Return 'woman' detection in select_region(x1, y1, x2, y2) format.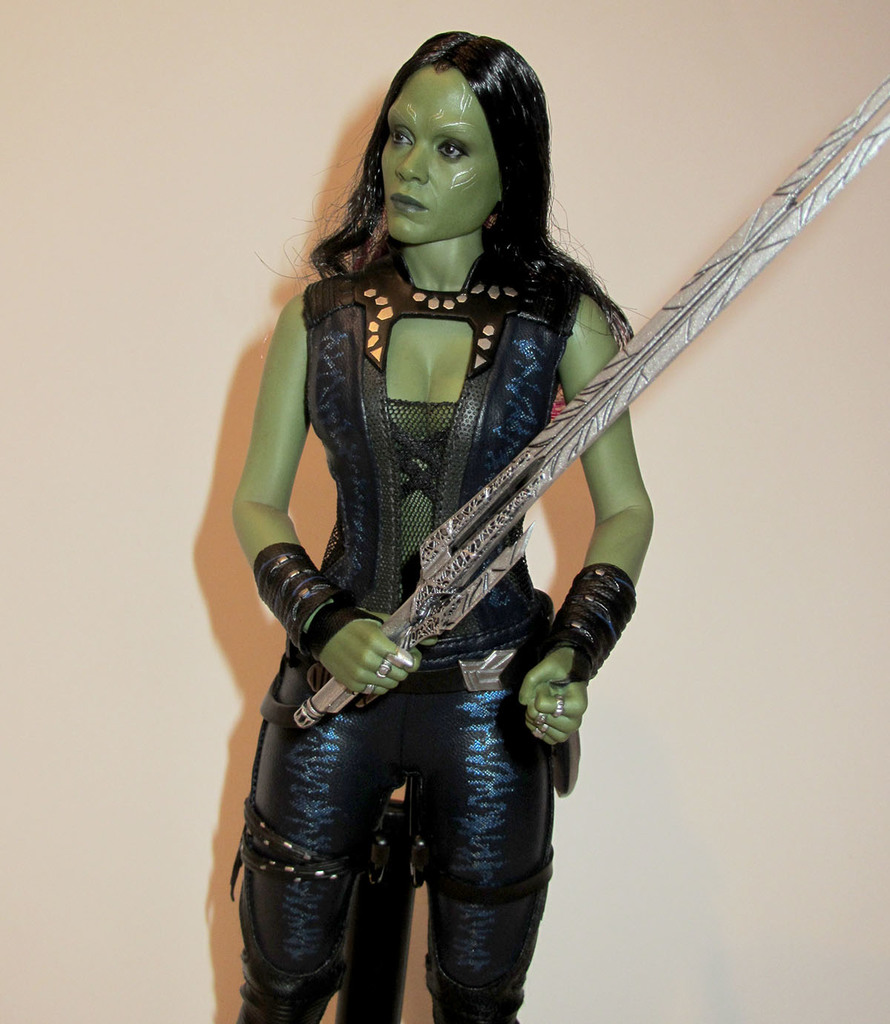
select_region(225, 35, 686, 1020).
